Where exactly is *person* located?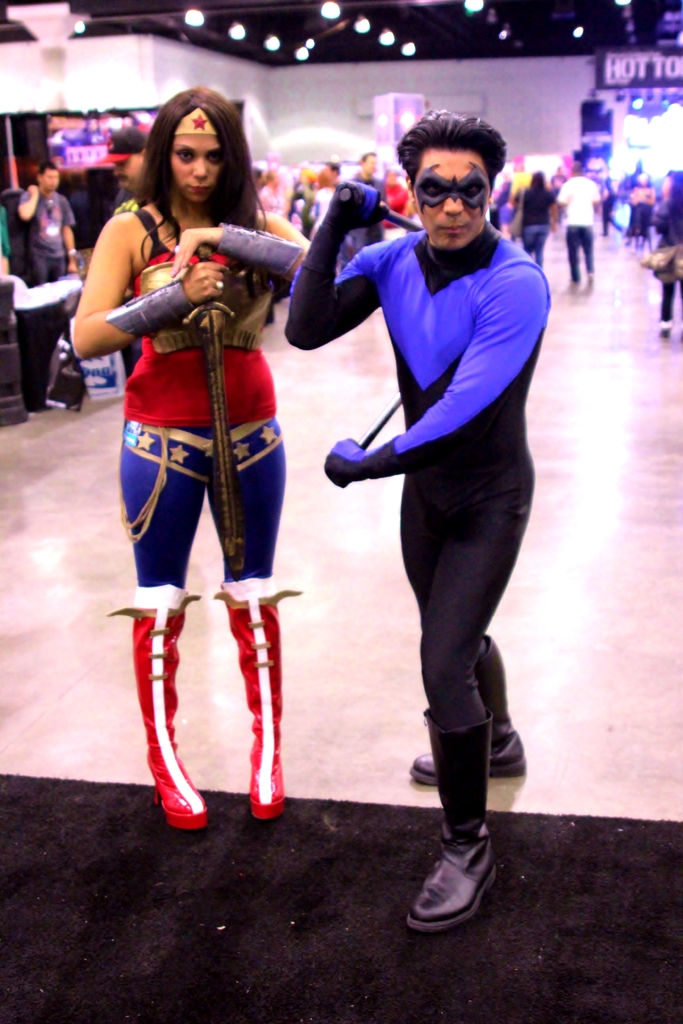
Its bounding box is region(288, 113, 532, 929).
